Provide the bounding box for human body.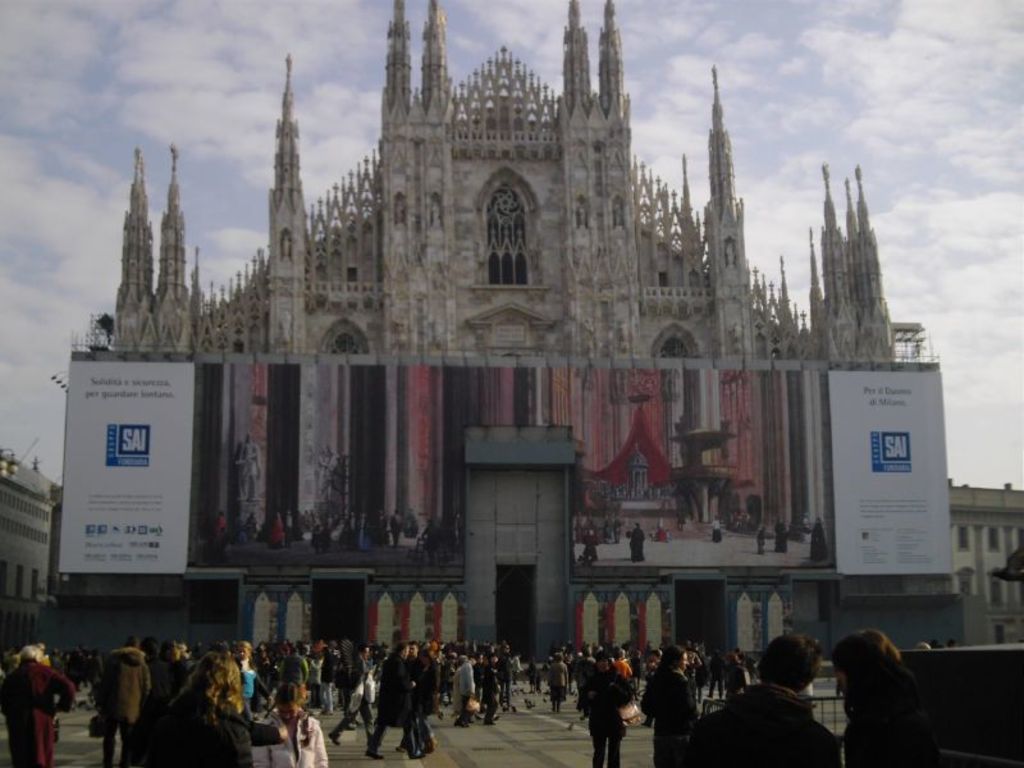
Rect(0, 639, 73, 767).
